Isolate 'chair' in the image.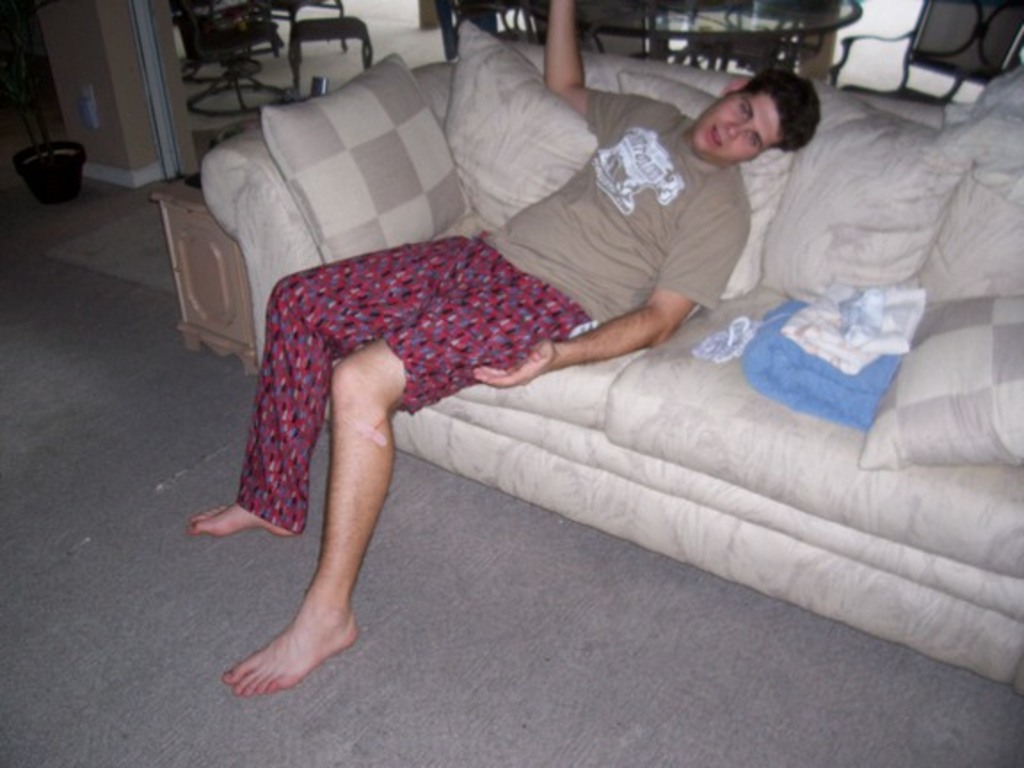
Isolated region: left=427, top=0, right=572, bottom=55.
